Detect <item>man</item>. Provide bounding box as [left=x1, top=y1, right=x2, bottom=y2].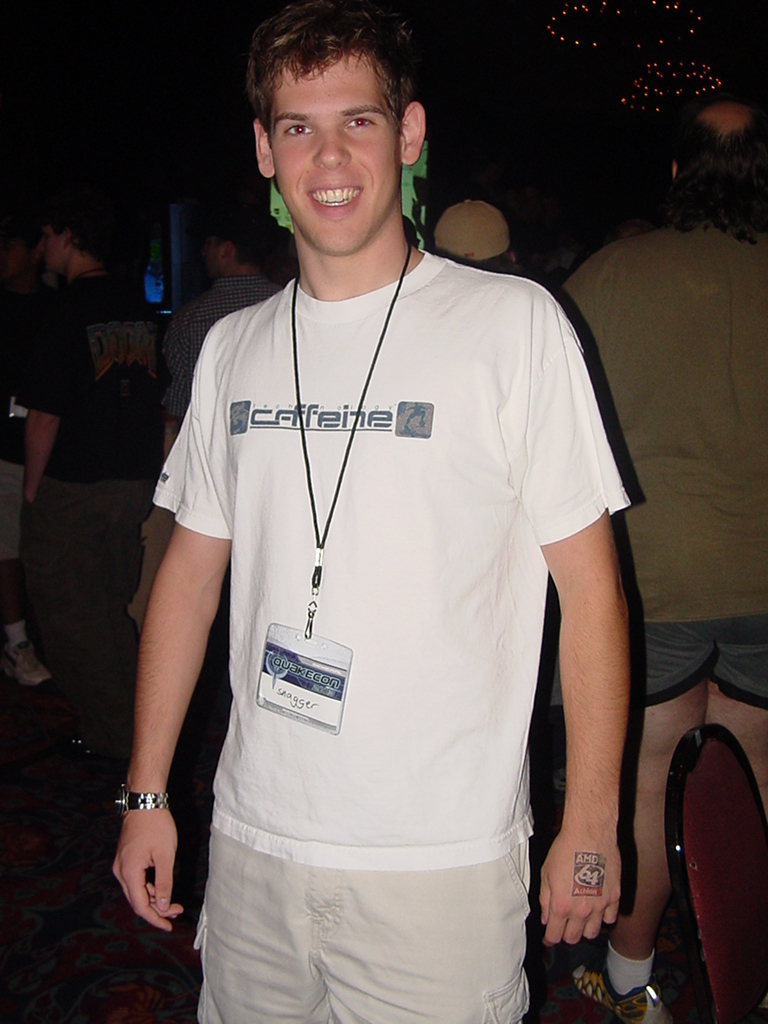
[left=131, top=0, right=657, bottom=1023].
